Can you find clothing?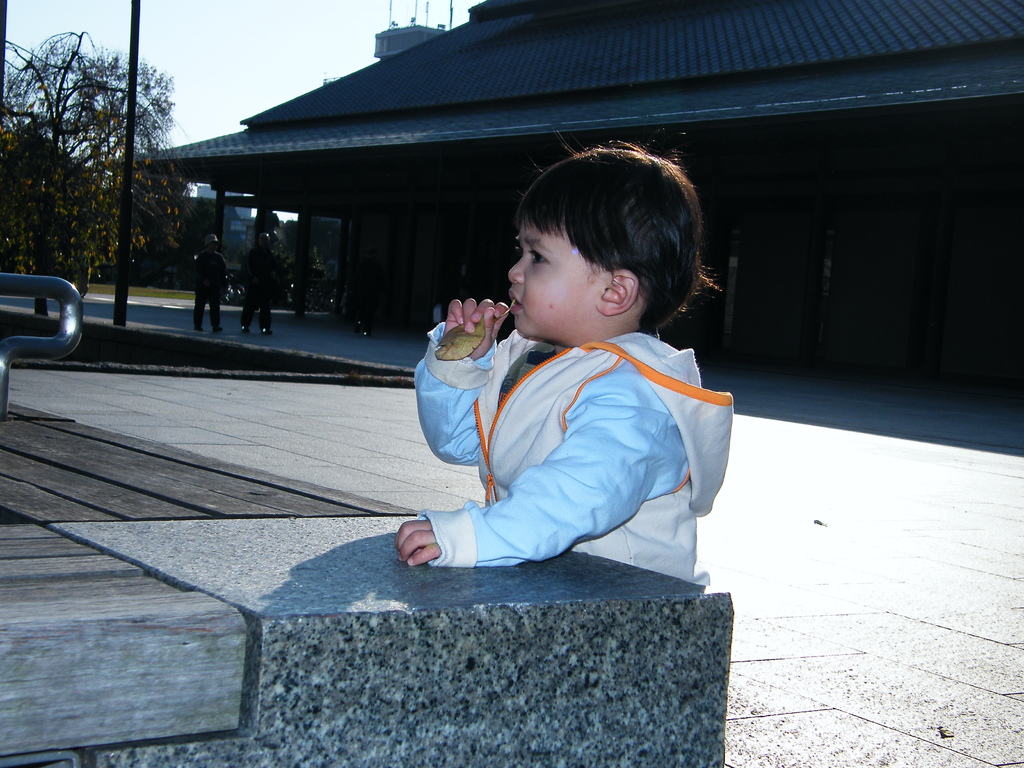
Yes, bounding box: select_region(192, 252, 227, 327).
